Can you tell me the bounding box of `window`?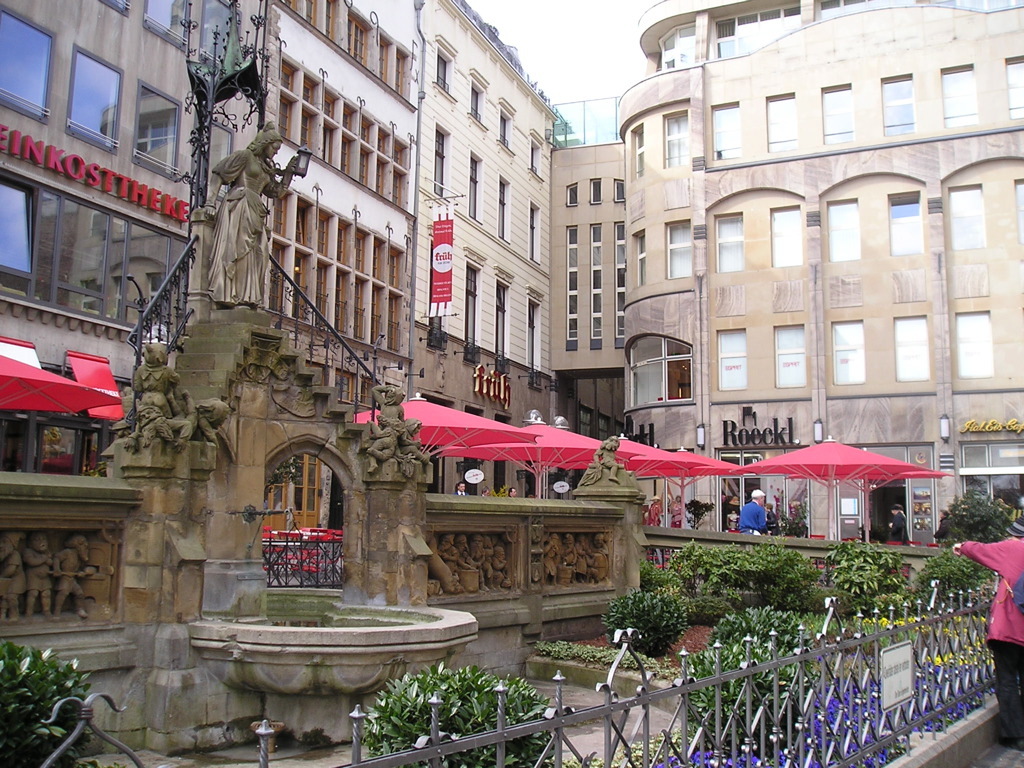
<box>491,180,508,242</box>.
